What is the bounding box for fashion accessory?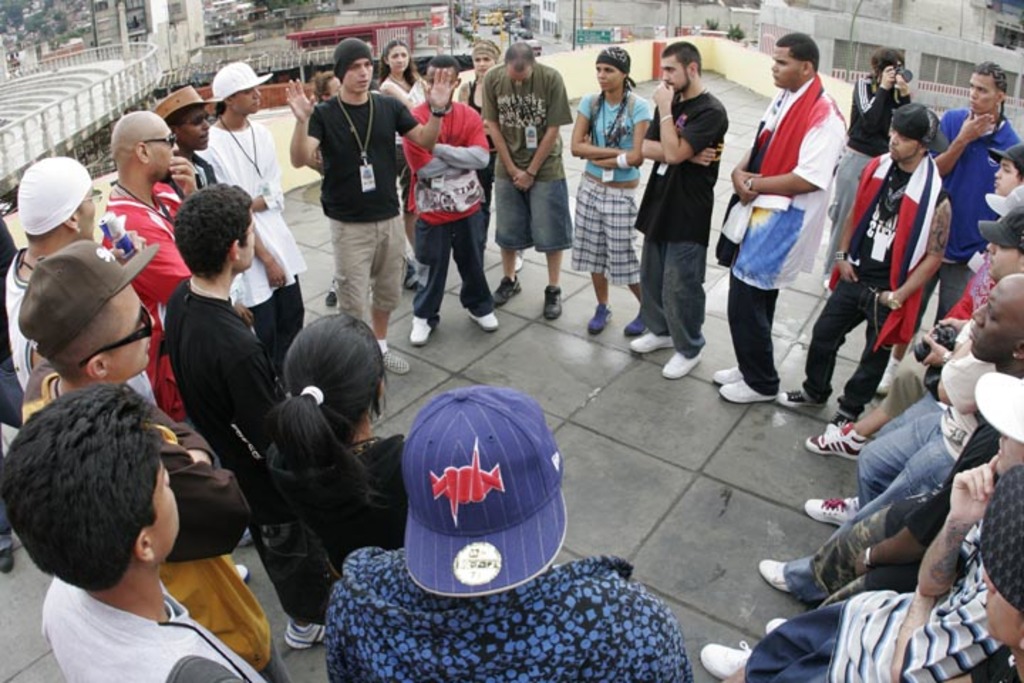
region(806, 423, 869, 461).
